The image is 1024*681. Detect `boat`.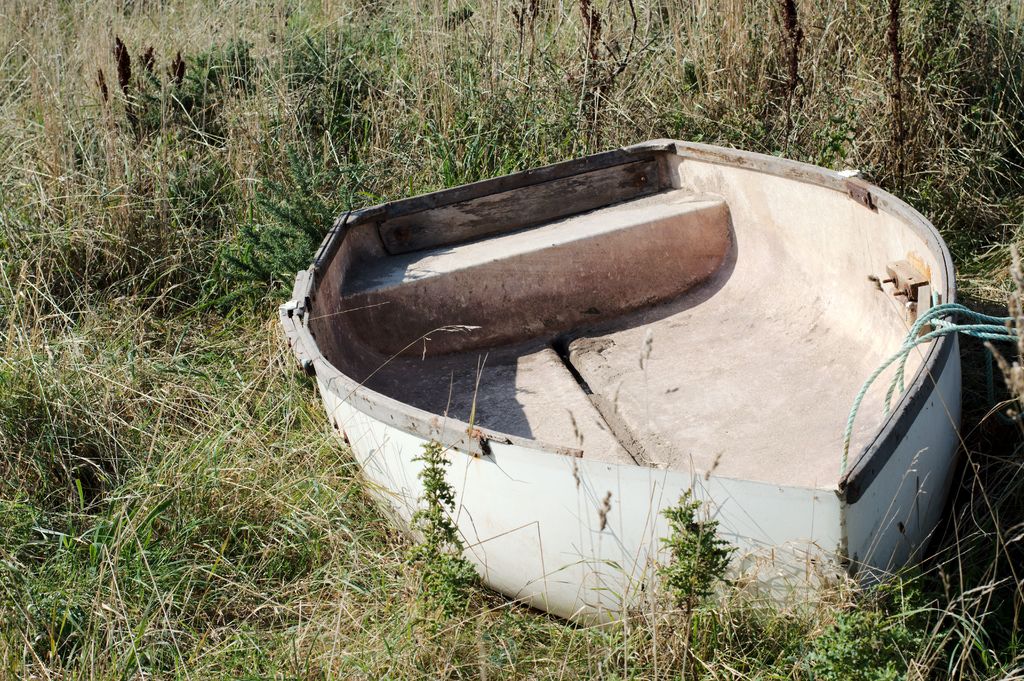
Detection: (298, 126, 964, 581).
